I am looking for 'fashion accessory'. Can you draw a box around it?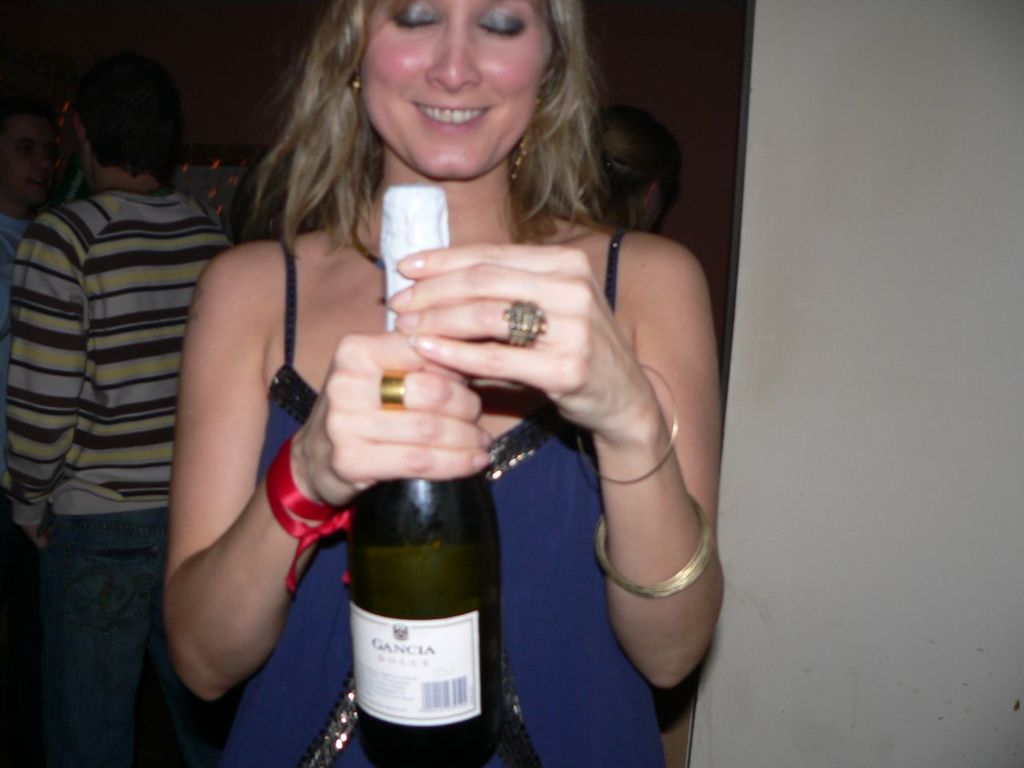
Sure, the bounding box is pyautogui.locateOnScreen(574, 364, 679, 486).
